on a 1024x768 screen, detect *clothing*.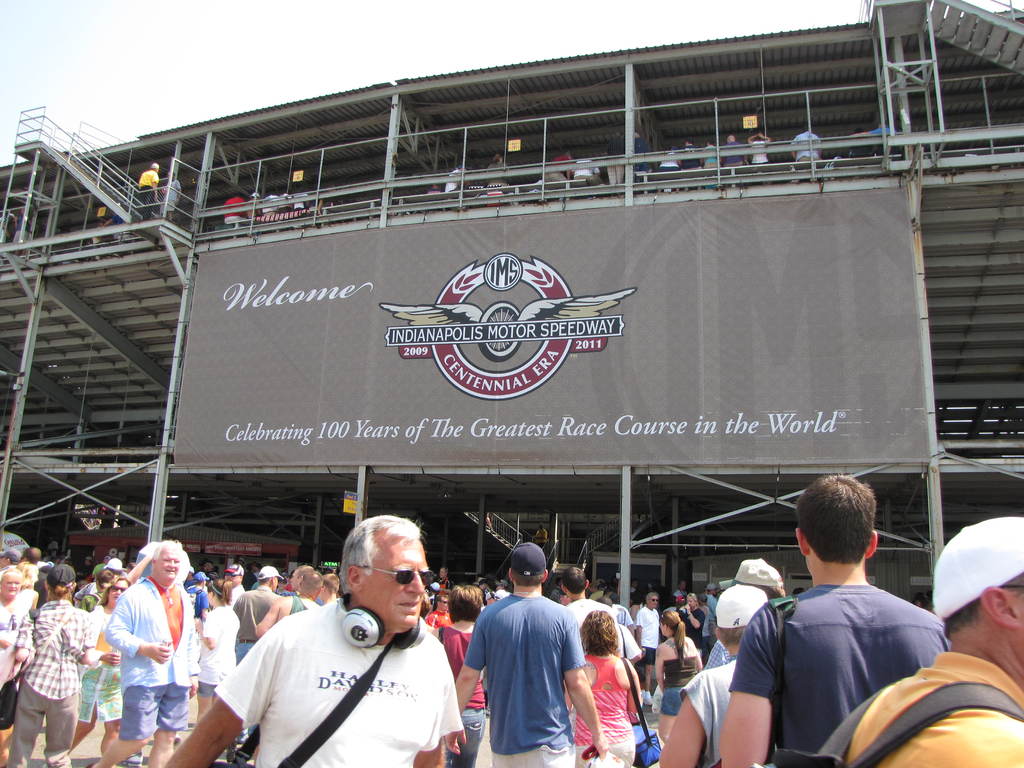
[246,198,259,224].
